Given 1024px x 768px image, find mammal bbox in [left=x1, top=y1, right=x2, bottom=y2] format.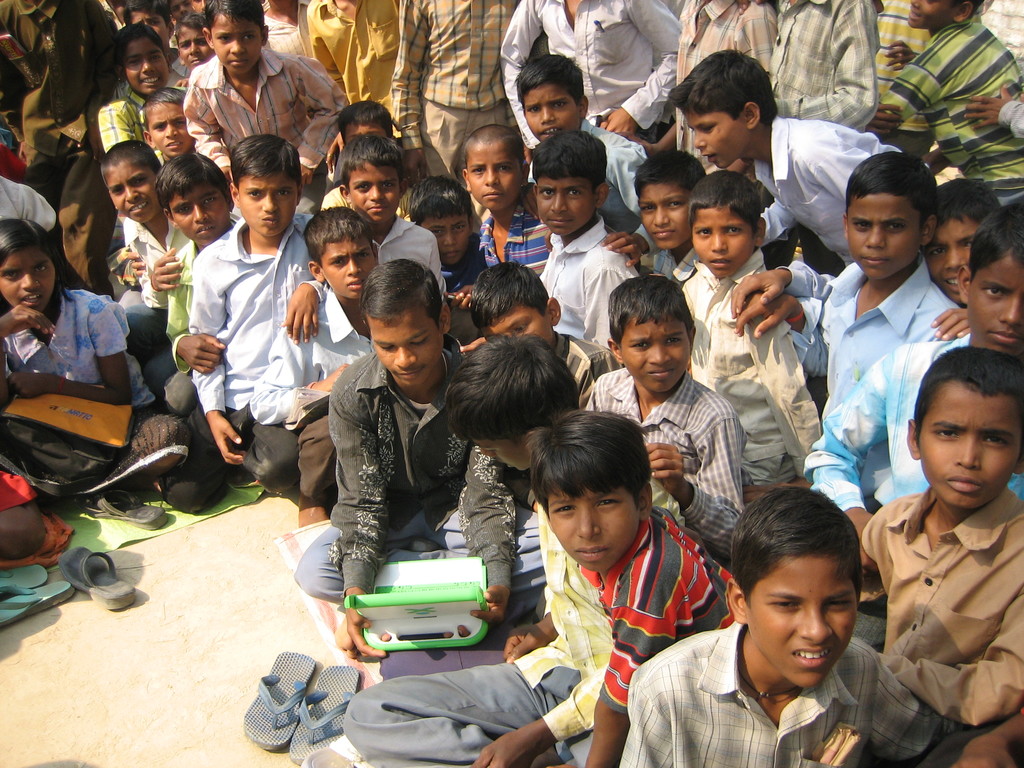
[left=289, top=259, right=547, bottom=657].
